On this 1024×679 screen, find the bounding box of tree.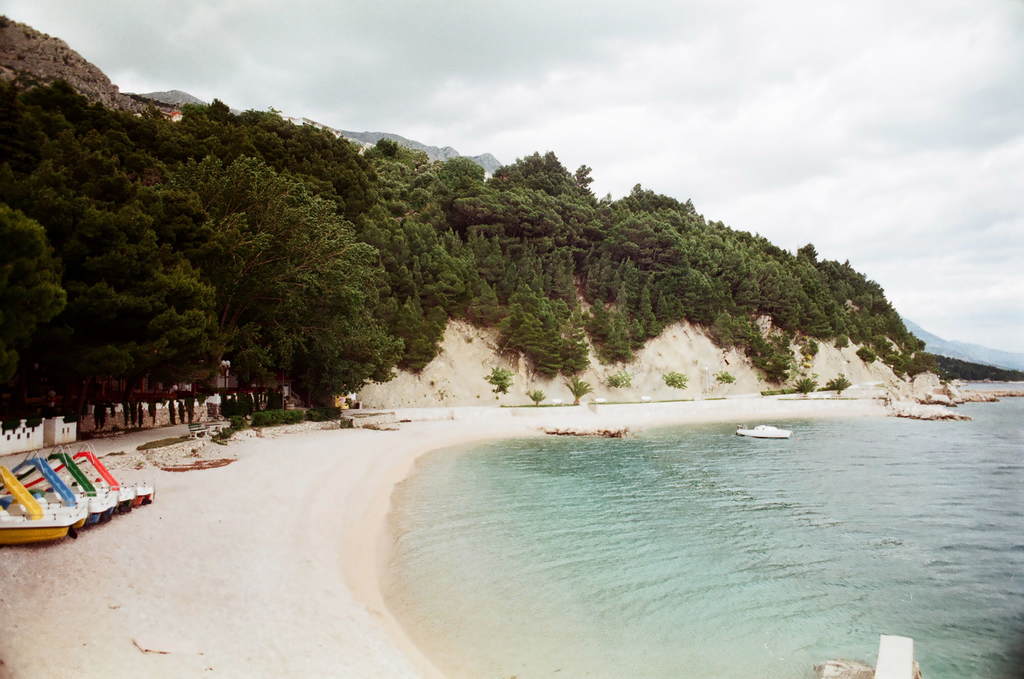
Bounding box: 184 101 209 129.
